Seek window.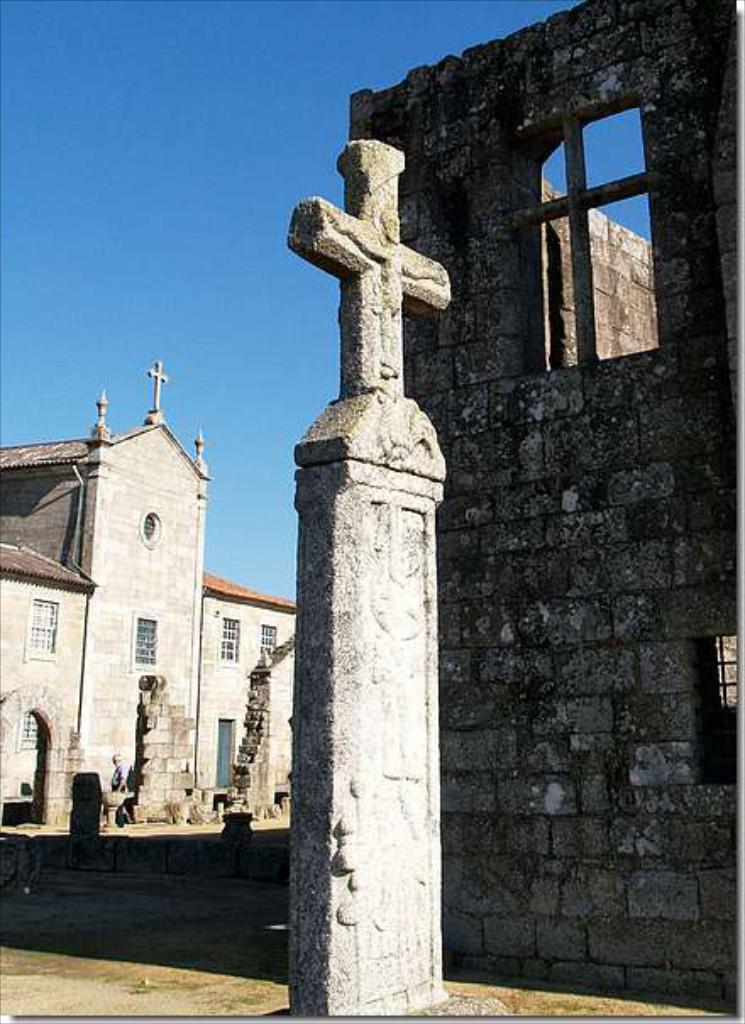
left=533, top=58, right=684, bottom=377.
